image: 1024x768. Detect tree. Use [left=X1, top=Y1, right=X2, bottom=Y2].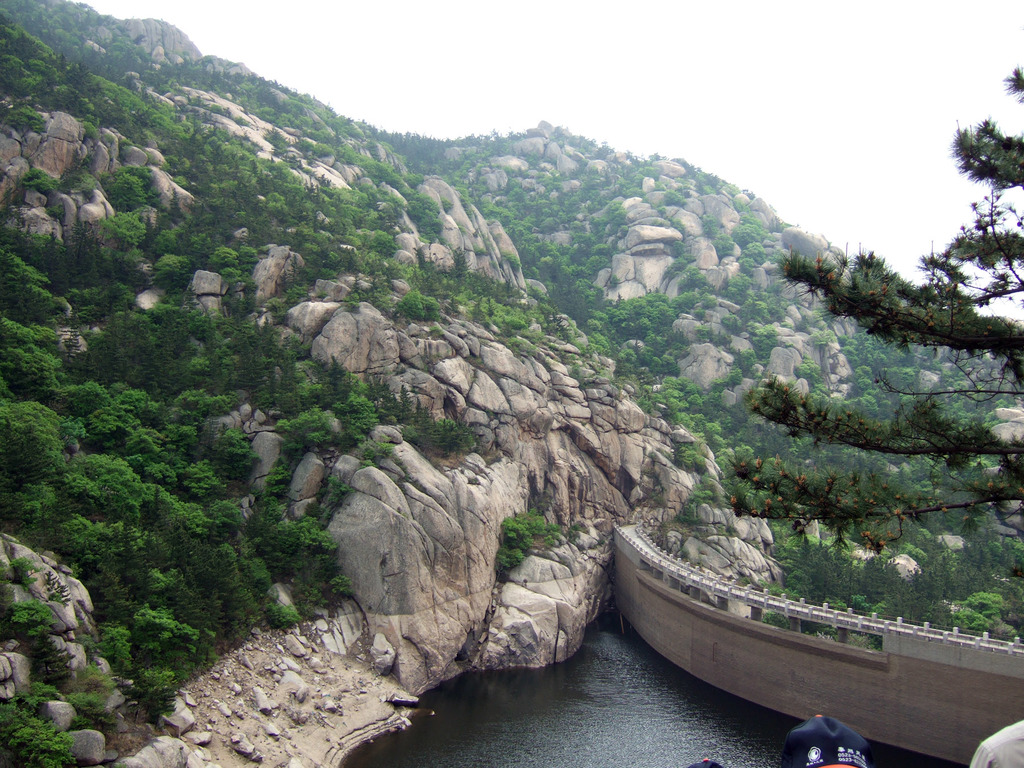
[left=721, top=63, right=1023, bottom=556].
